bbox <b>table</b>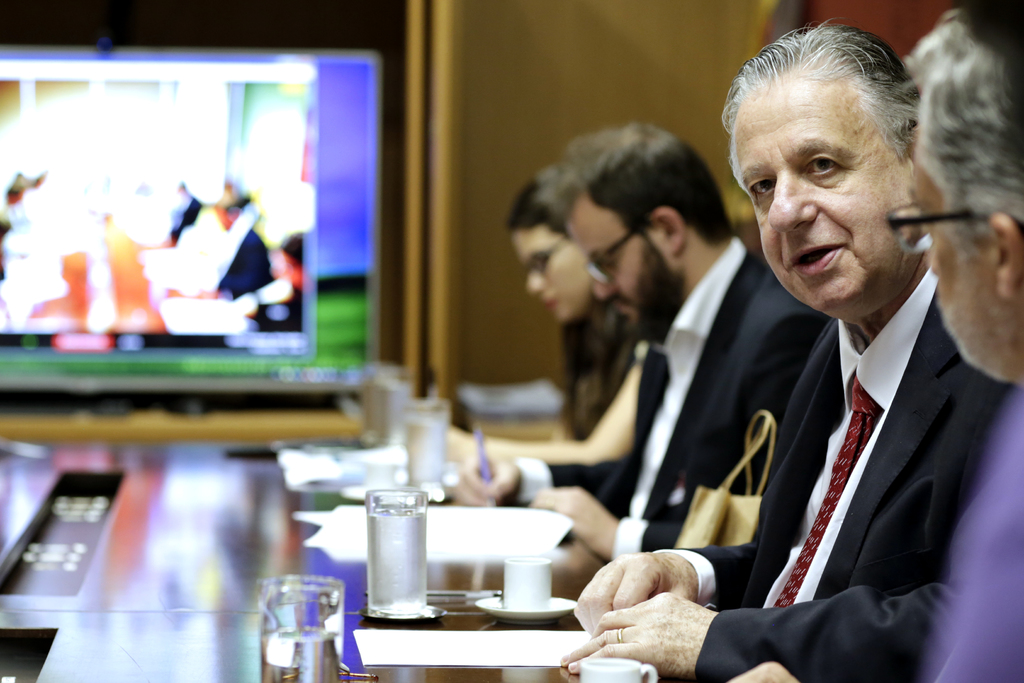
0:441:731:682
